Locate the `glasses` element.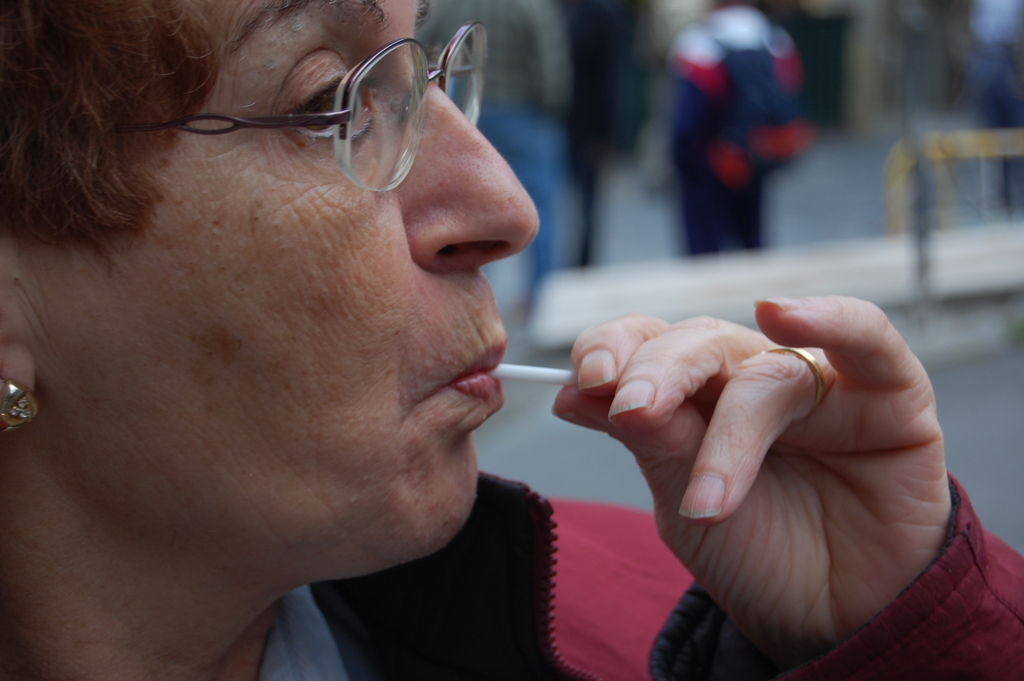
Element bbox: l=122, t=41, r=534, b=192.
